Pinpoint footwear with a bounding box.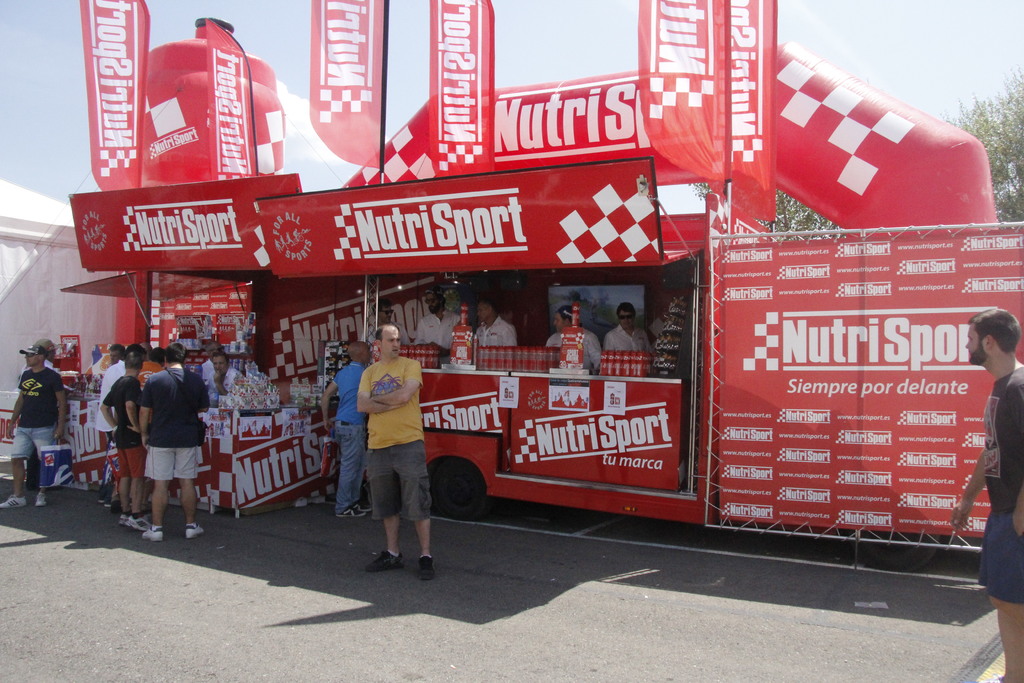
349,504,386,514.
